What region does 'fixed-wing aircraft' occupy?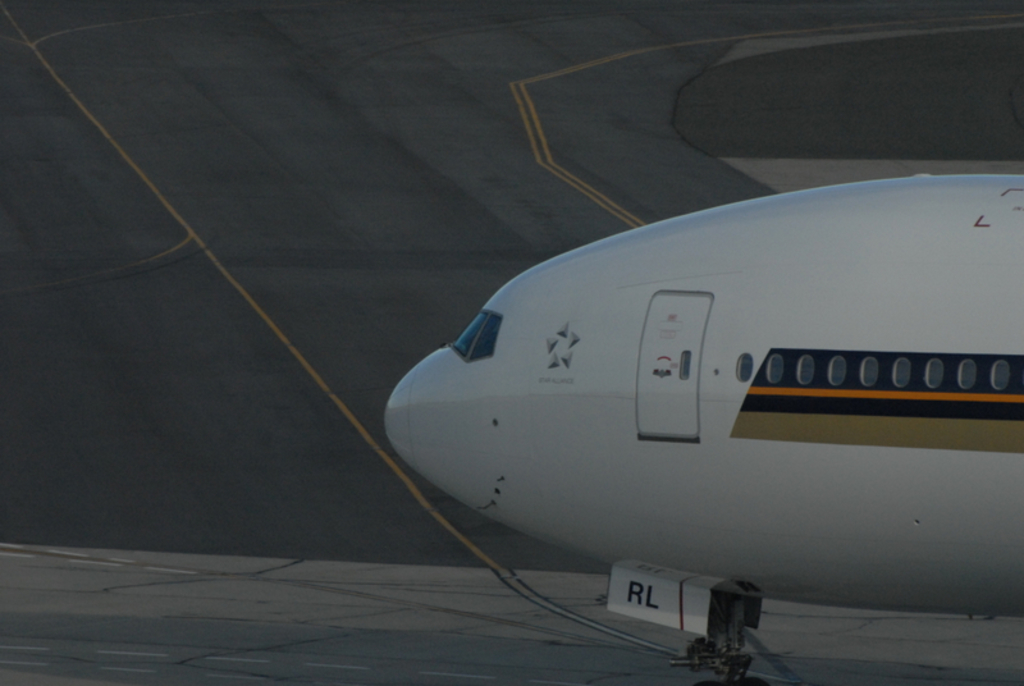
384/168/1023/605.
